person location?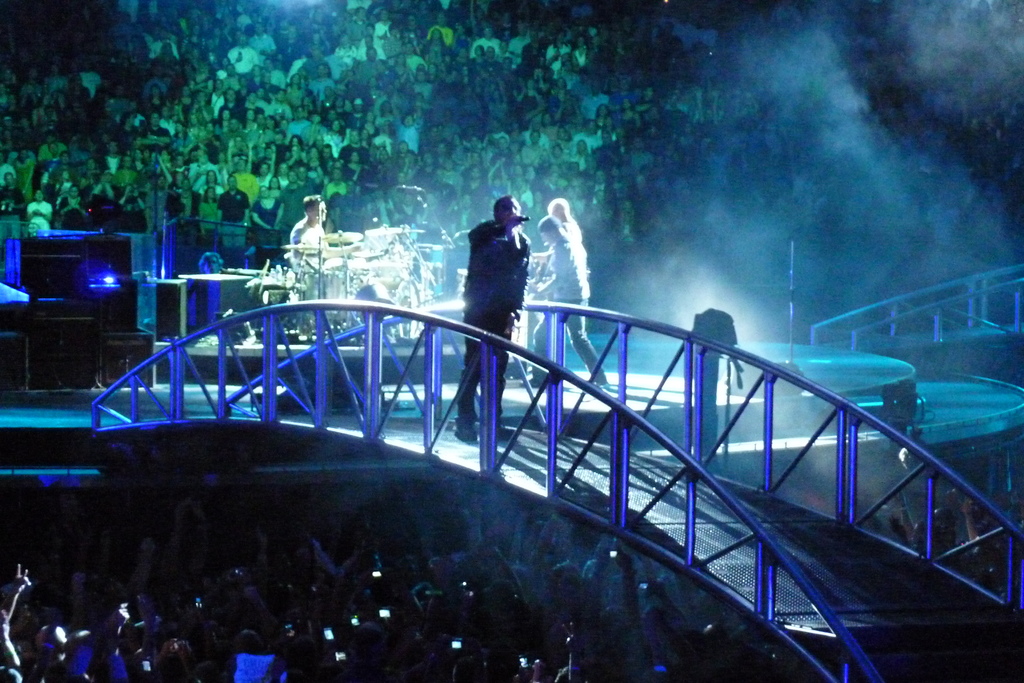
(456,194,533,445)
